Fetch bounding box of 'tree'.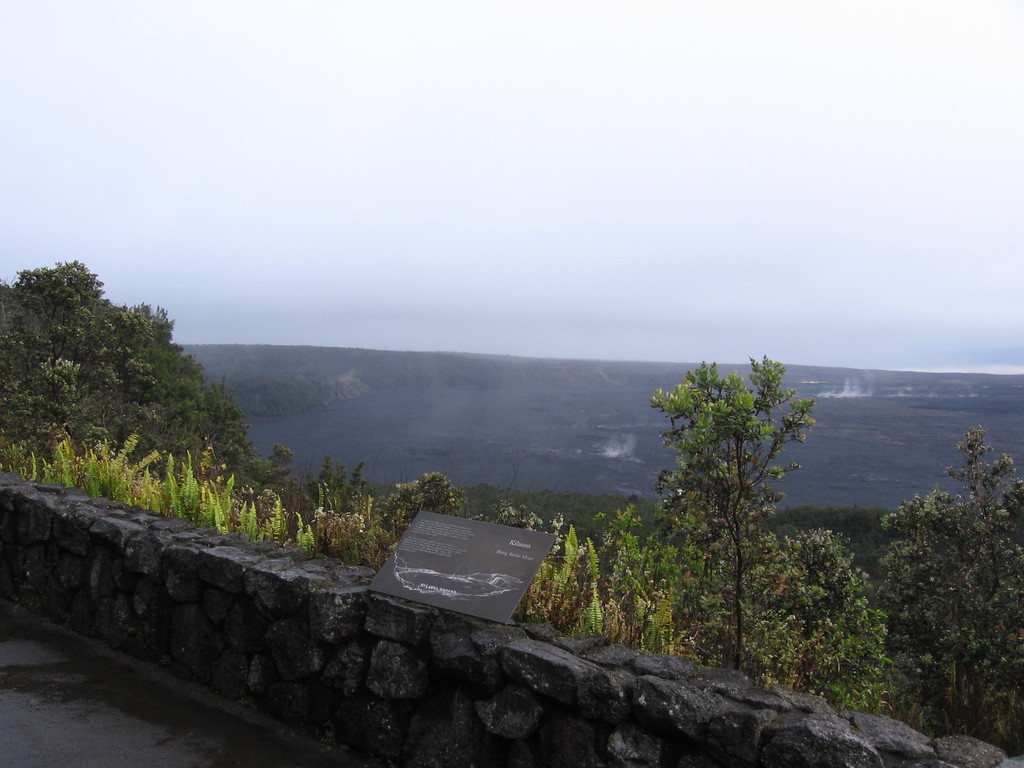
Bbox: [left=868, top=420, right=1023, bottom=758].
